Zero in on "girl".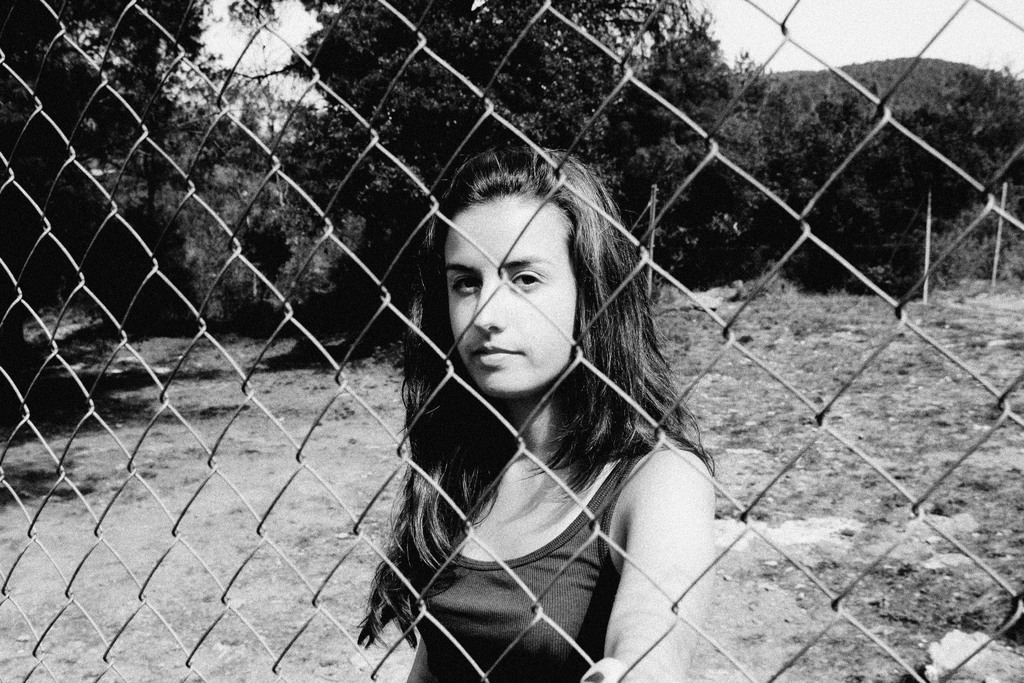
Zeroed in: Rect(359, 144, 716, 682).
